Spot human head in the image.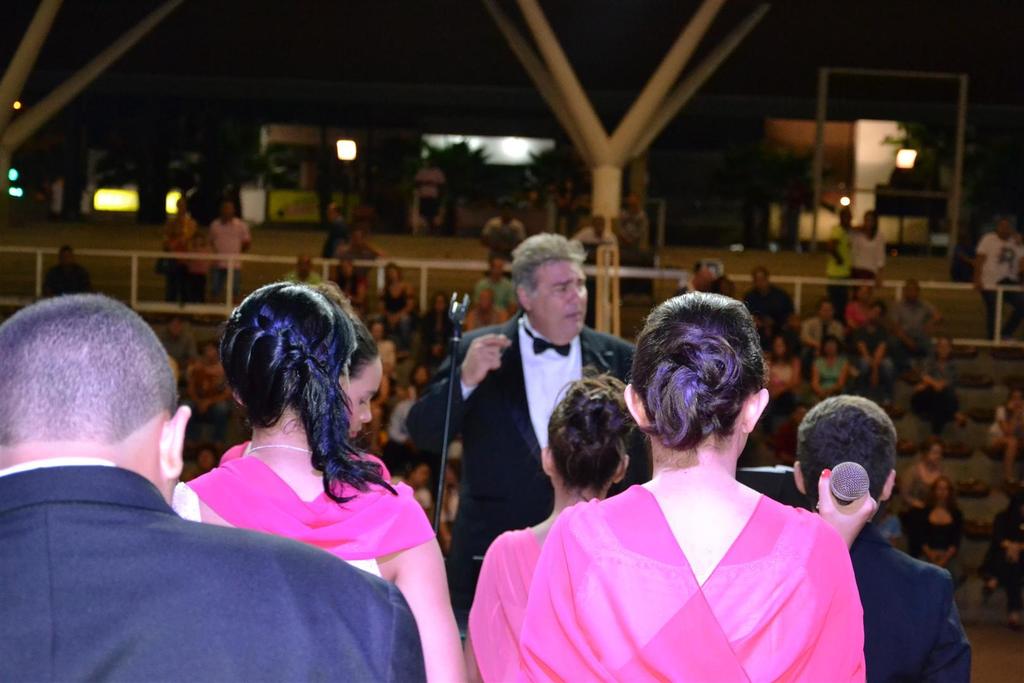
human head found at pyautogui.locateOnScreen(541, 378, 630, 493).
